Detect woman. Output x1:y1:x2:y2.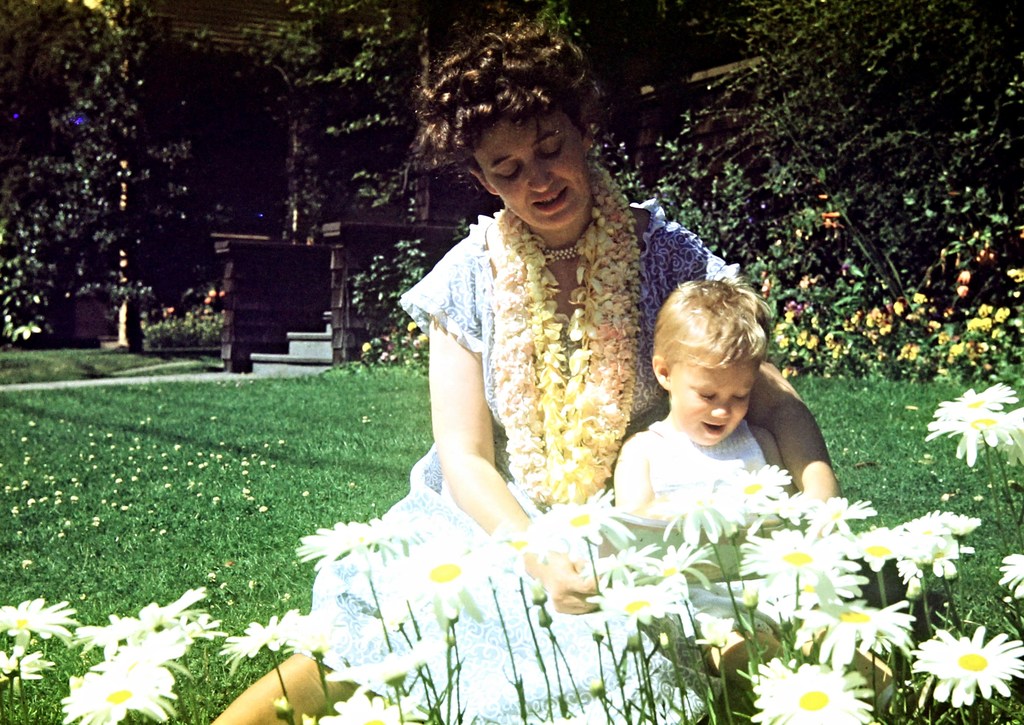
205:10:847:724.
